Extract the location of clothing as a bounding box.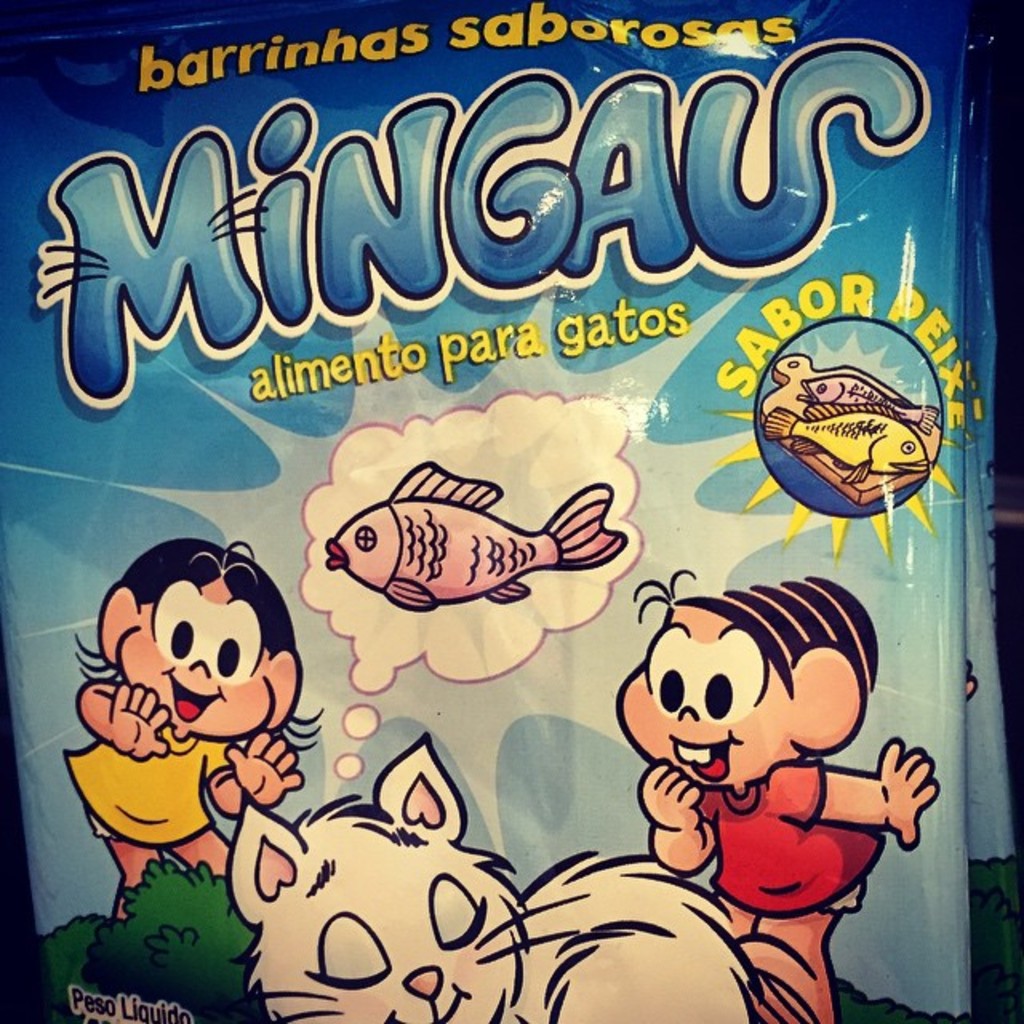
crop(693, 757, 885, 922).
